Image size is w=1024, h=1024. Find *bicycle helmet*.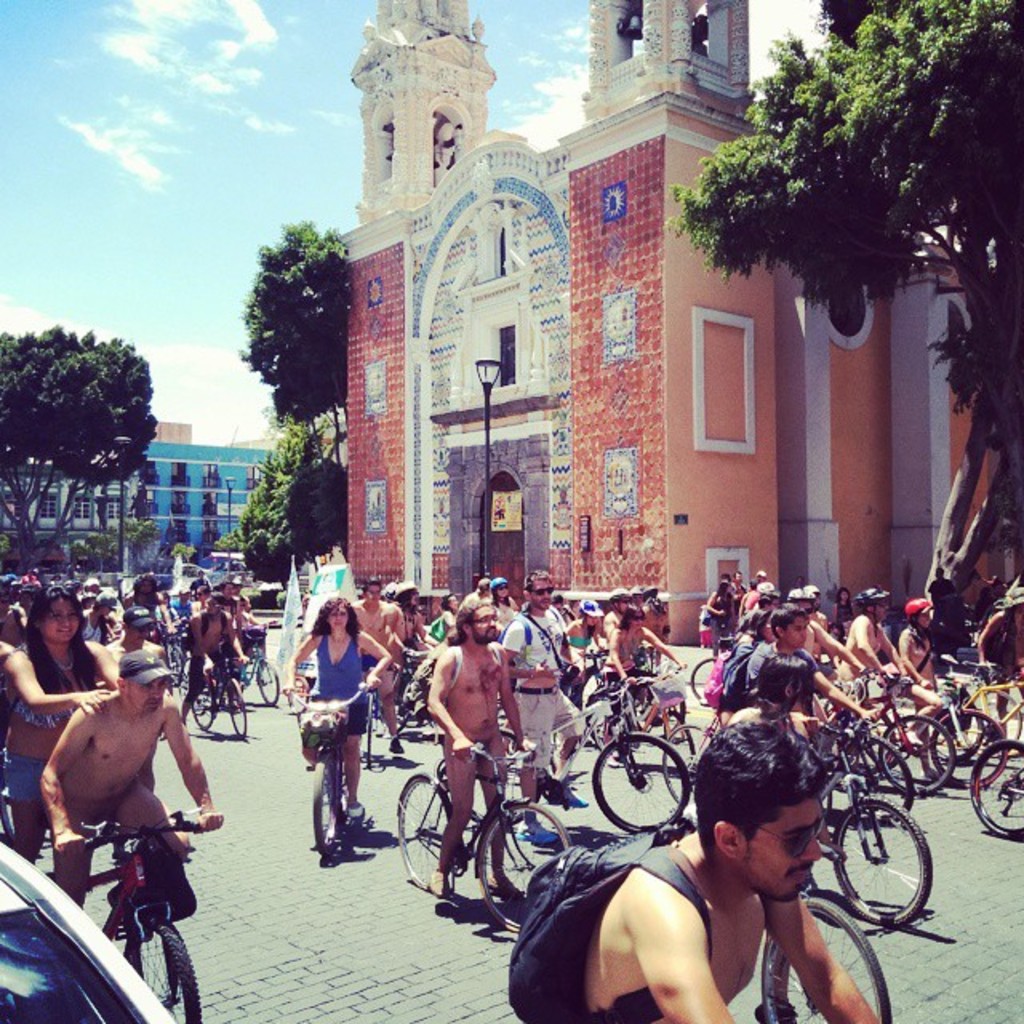
bbox(845, 582, 885, 602).
